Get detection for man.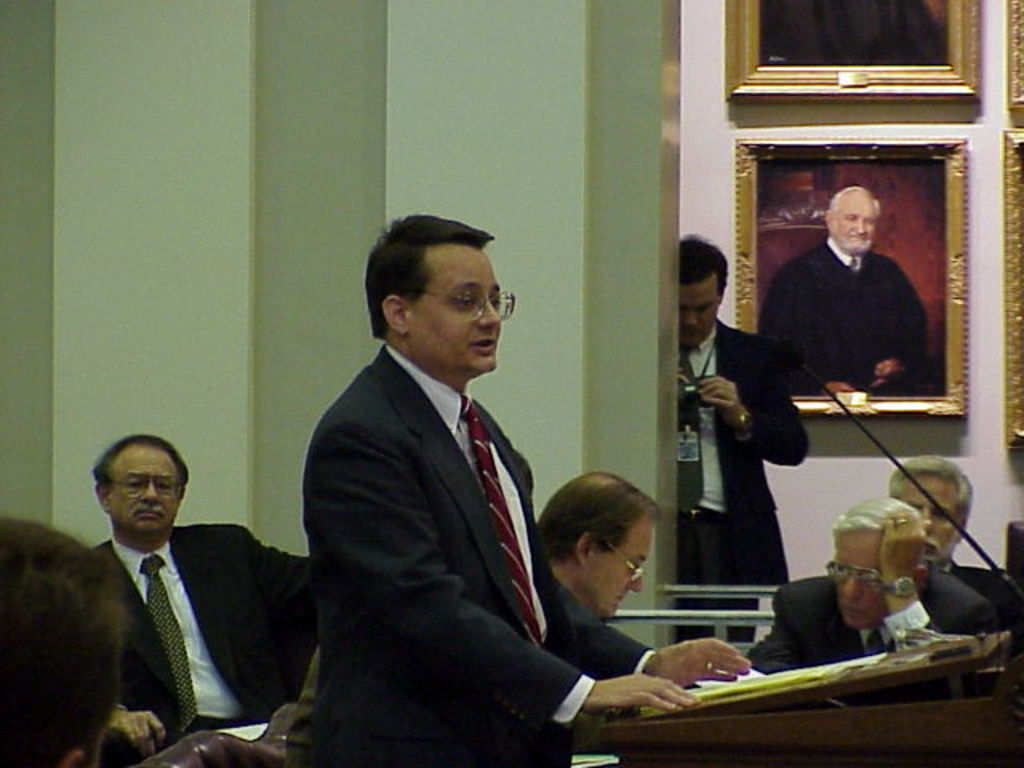
Detection: l=675, t=240, r=808, b=643.
